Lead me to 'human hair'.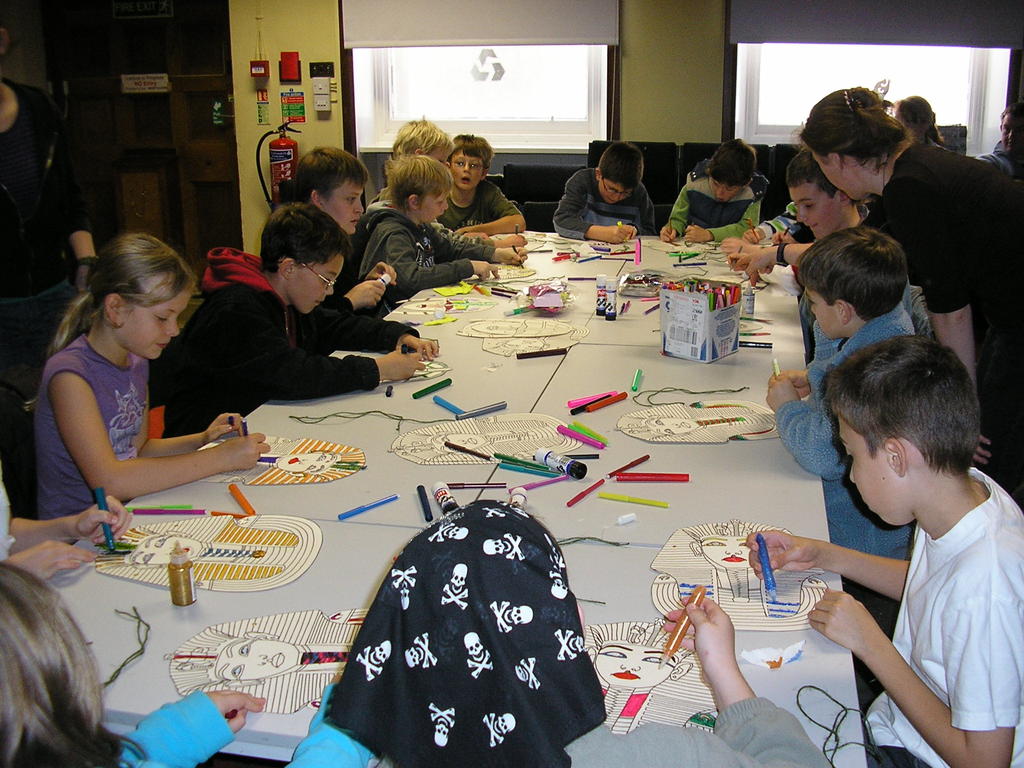
Lead to bbox=(22, 234, 197, 414).
